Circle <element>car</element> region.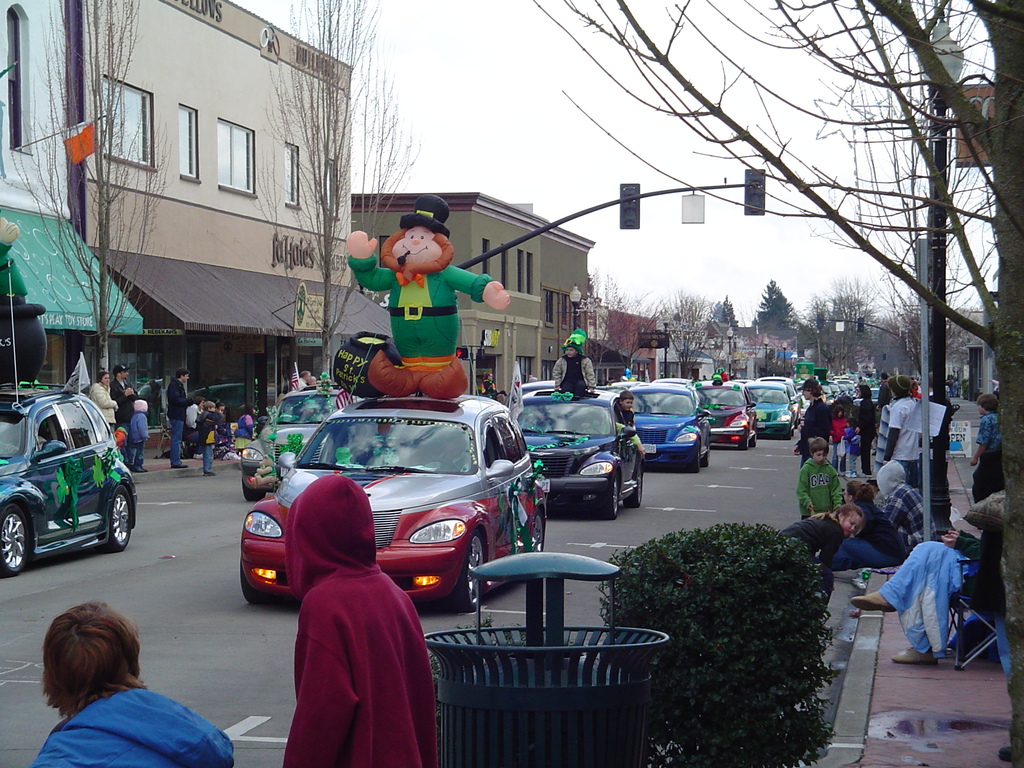
Region: 701/378/758/444.
